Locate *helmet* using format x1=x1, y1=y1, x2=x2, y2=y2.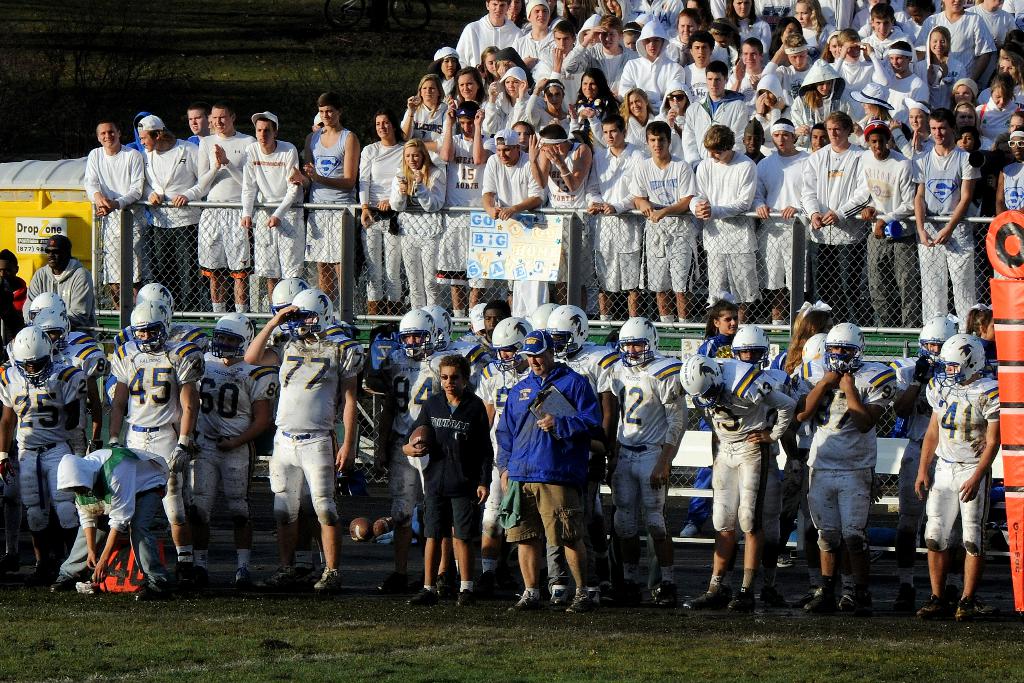
x1=676, y1=348, x2=725, y2=410.
